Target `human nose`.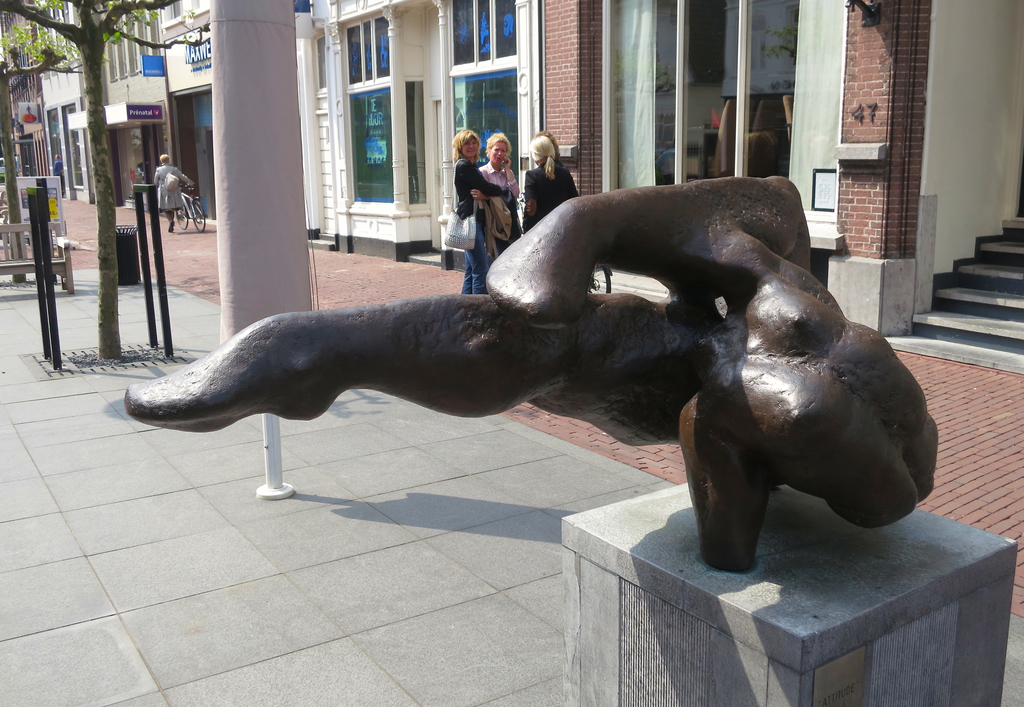
Target region: x1=467 y1=141 x2=473 y2=149.
